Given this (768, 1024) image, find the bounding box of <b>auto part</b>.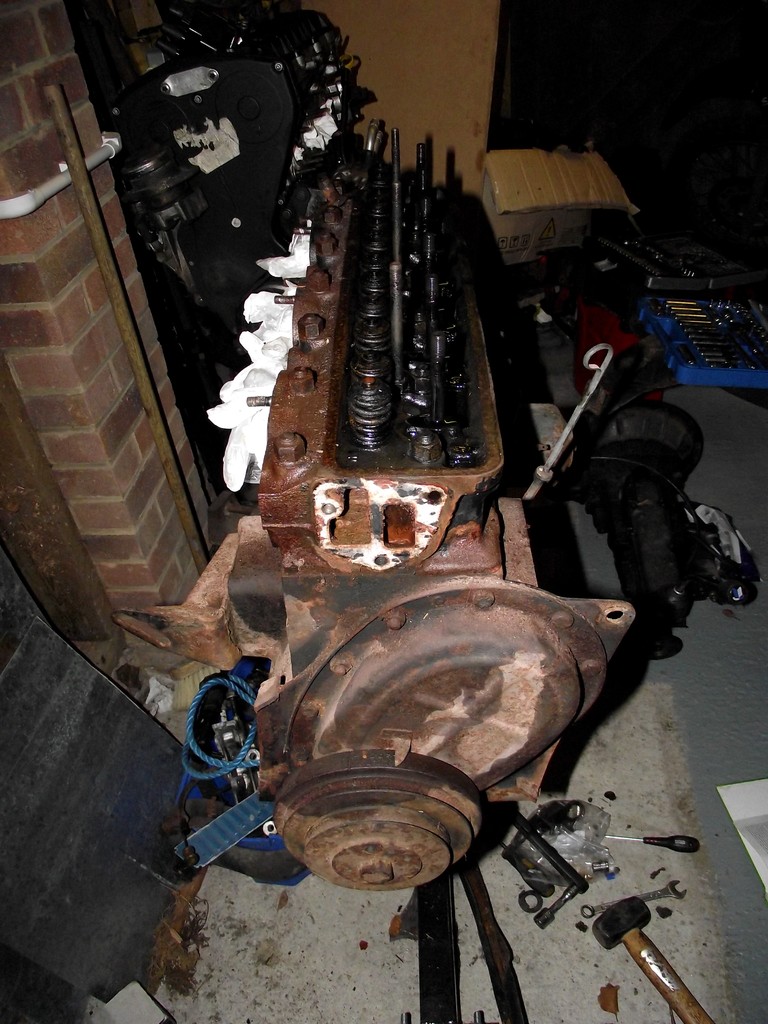
<region>518, 886, 543, 911</region>.
